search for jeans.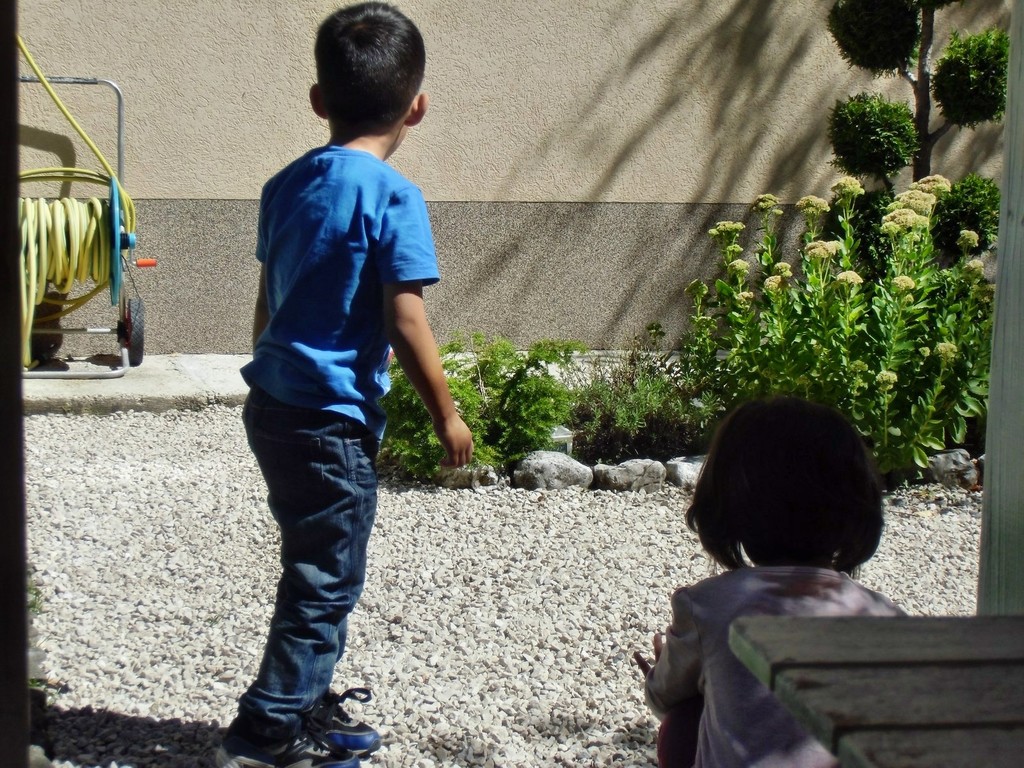
Found at 211/344/428/755.
